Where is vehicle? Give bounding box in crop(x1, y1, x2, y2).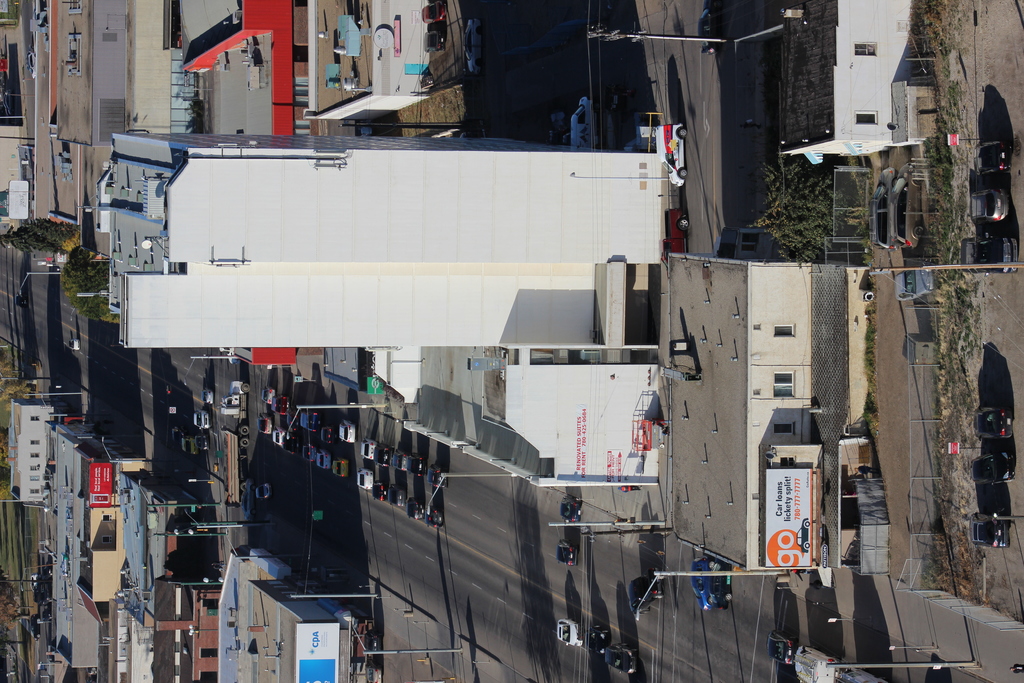
crop(364, 667, 379, 682).
